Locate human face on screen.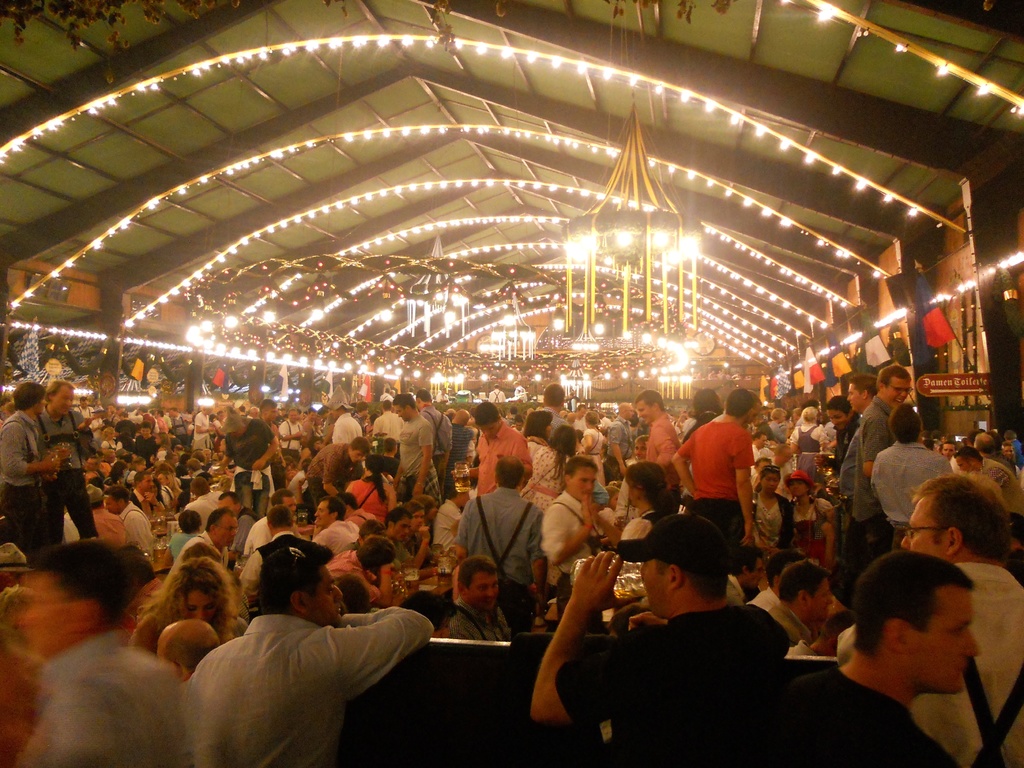
On screen at x1=81, y1=402, x2=88, y2=410.
